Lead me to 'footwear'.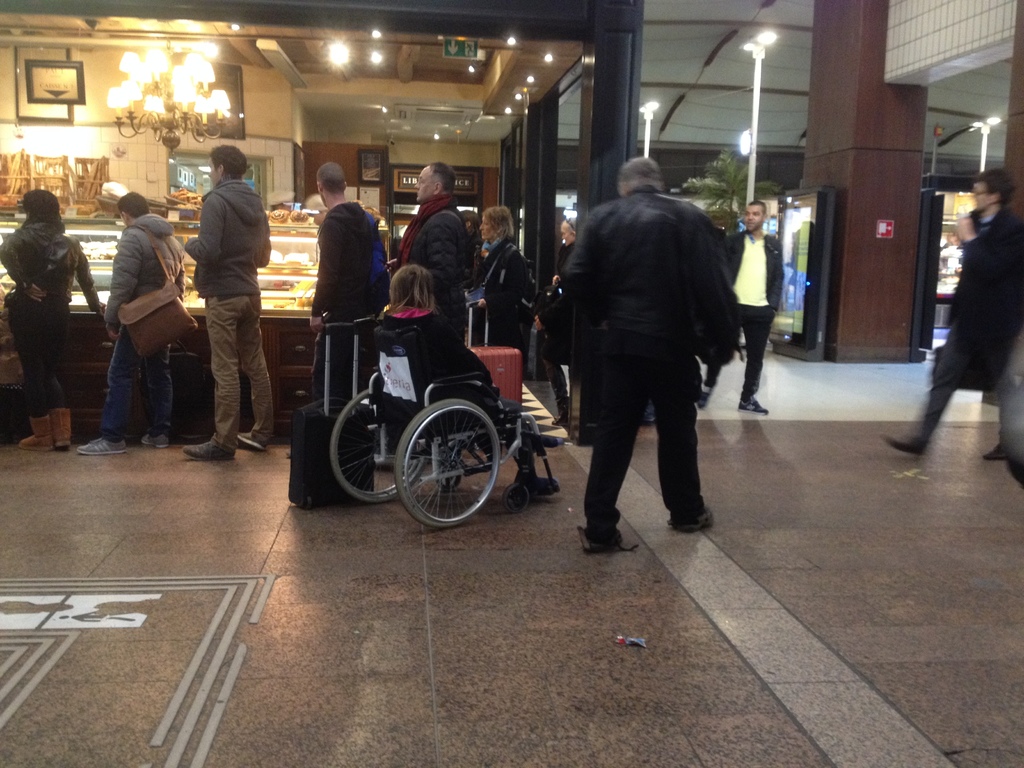
Lead to rect(552, 395, 572, 429).
